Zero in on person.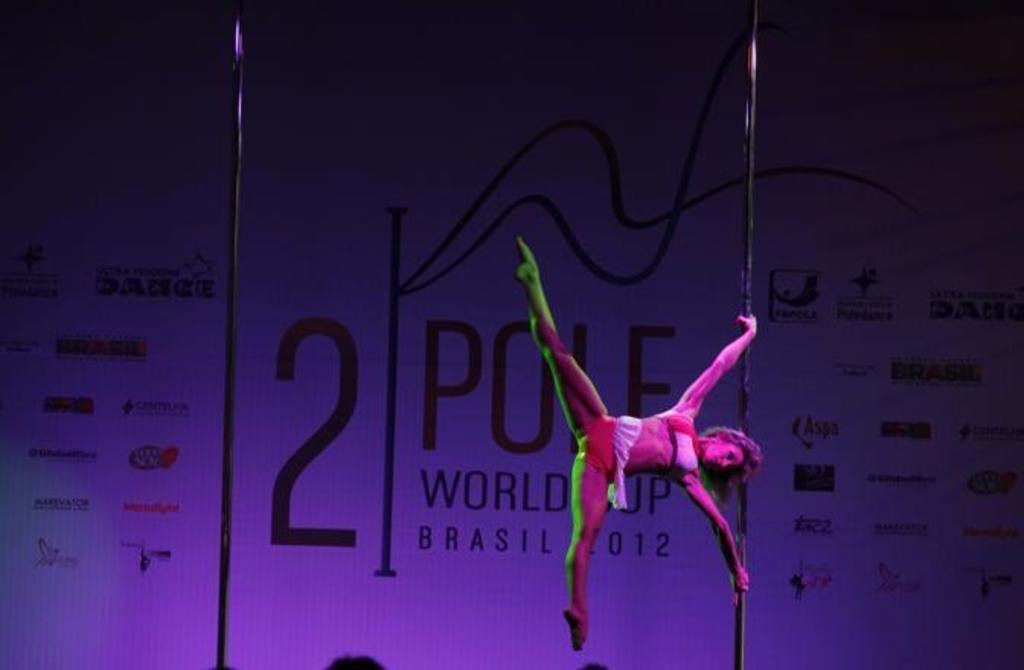
Zeroed in: 503, 219, 780, 664.
